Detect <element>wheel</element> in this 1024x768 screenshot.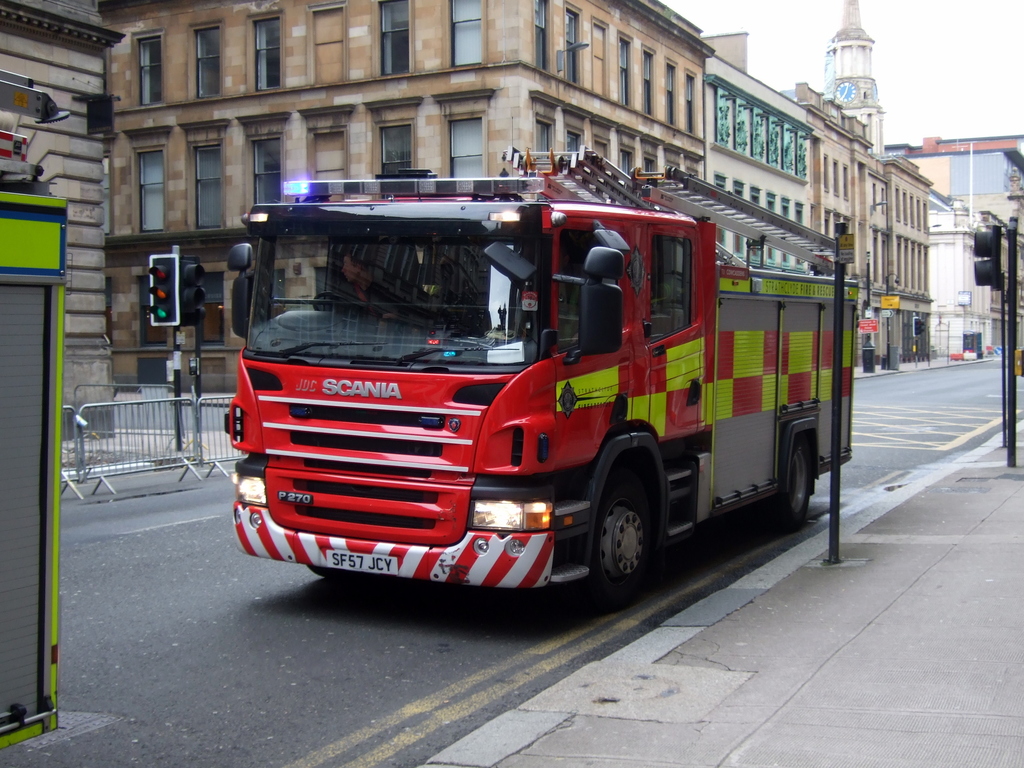
Detection: [left=584, top=475, right=666, bottom=593].
